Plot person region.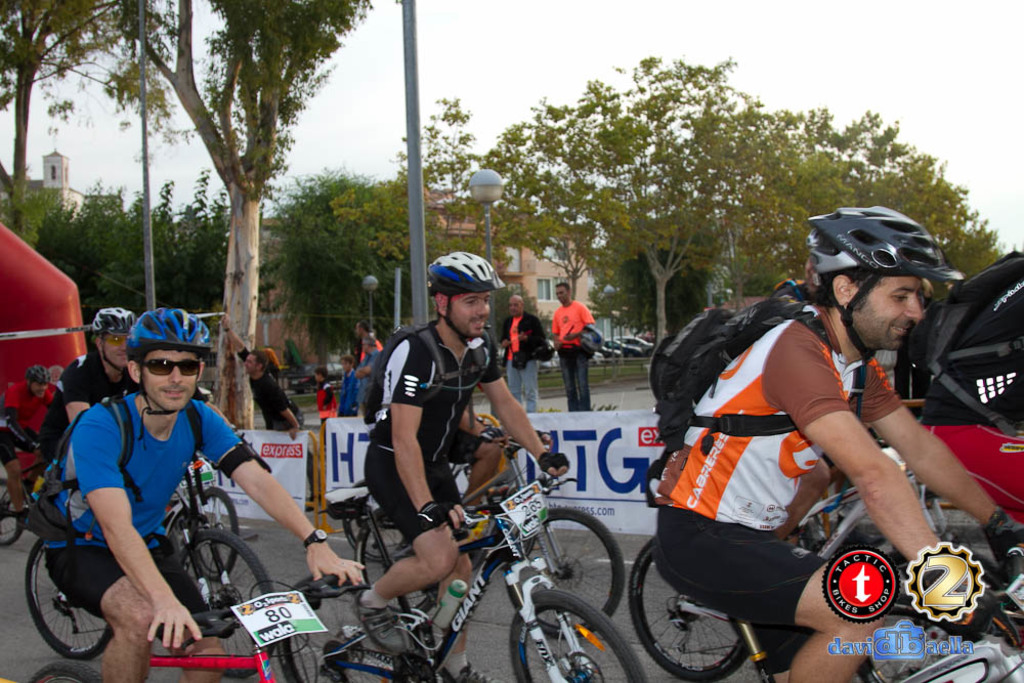
Plotted at pyautogui.locateOnScreen(43, 309, 365, 682).
